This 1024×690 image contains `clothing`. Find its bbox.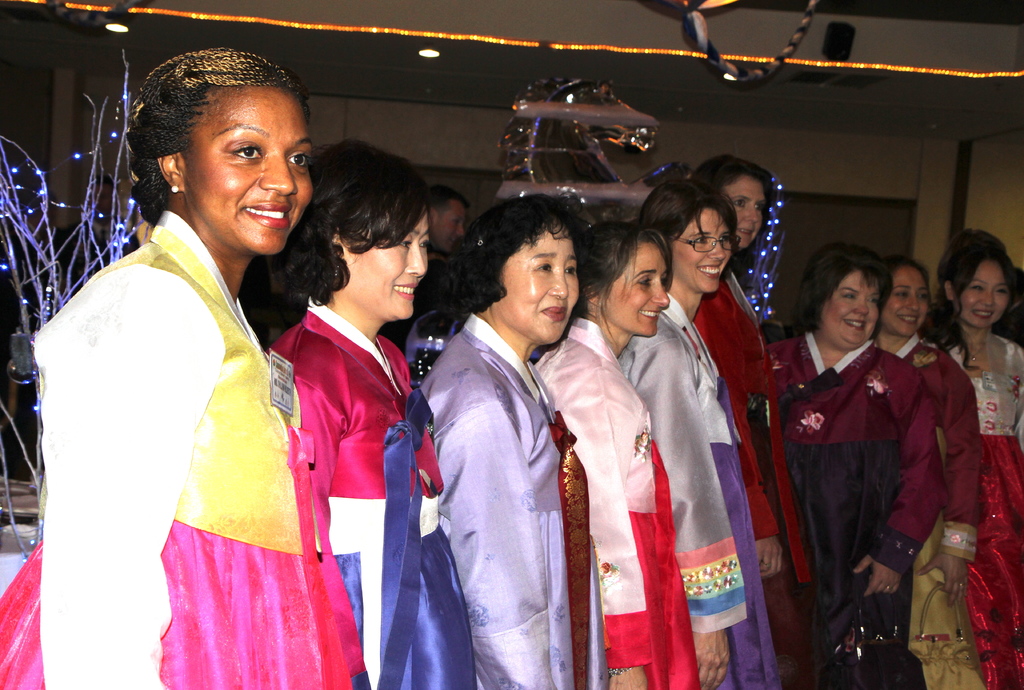
bbox(685, 257, 804, 687).
